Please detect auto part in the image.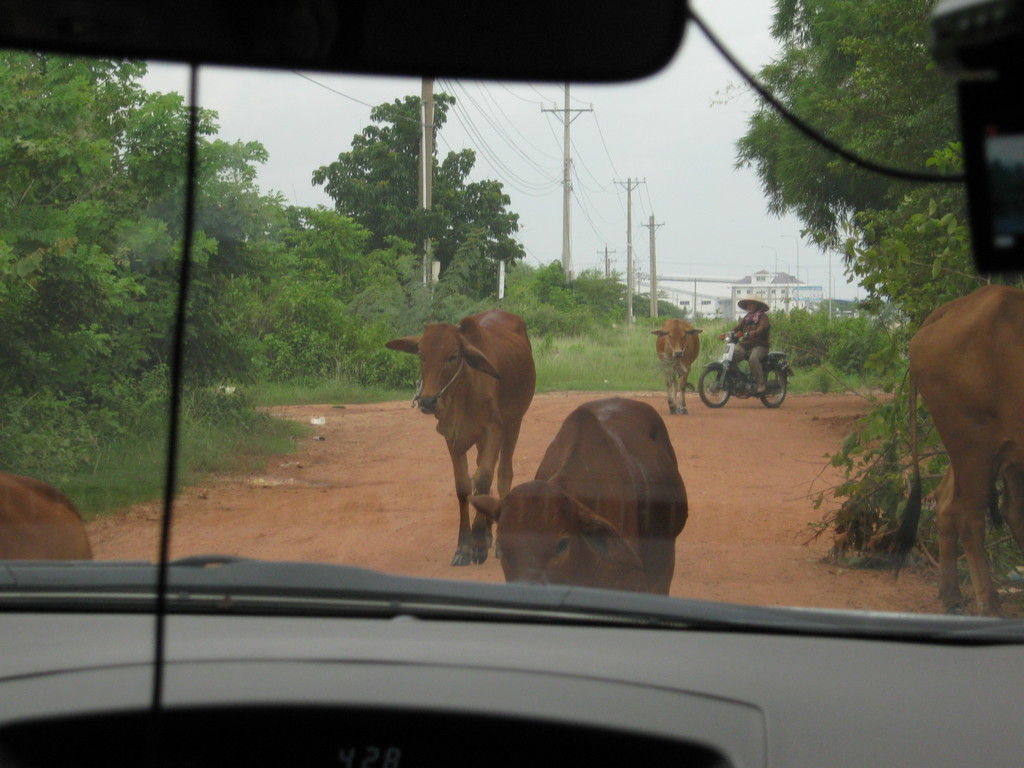
BBox(0, 0, 691, 74).
